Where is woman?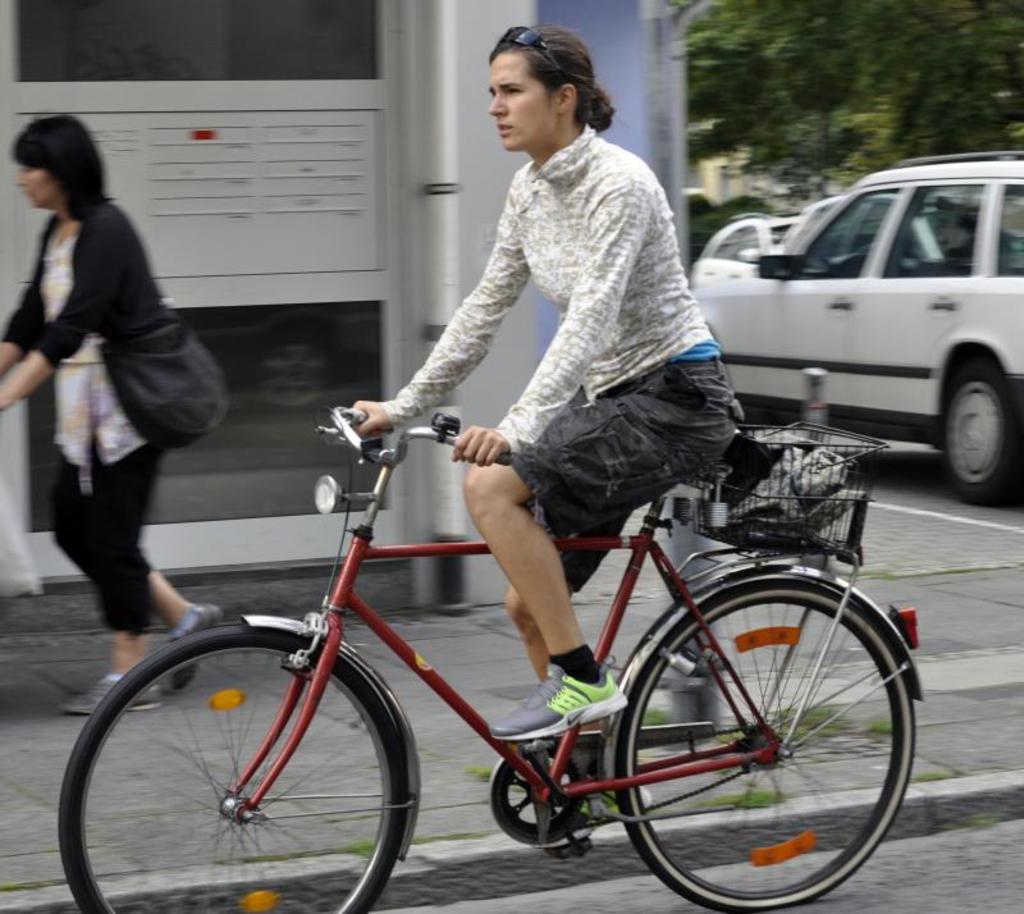
bbox=(340, 22, 746, 748).
